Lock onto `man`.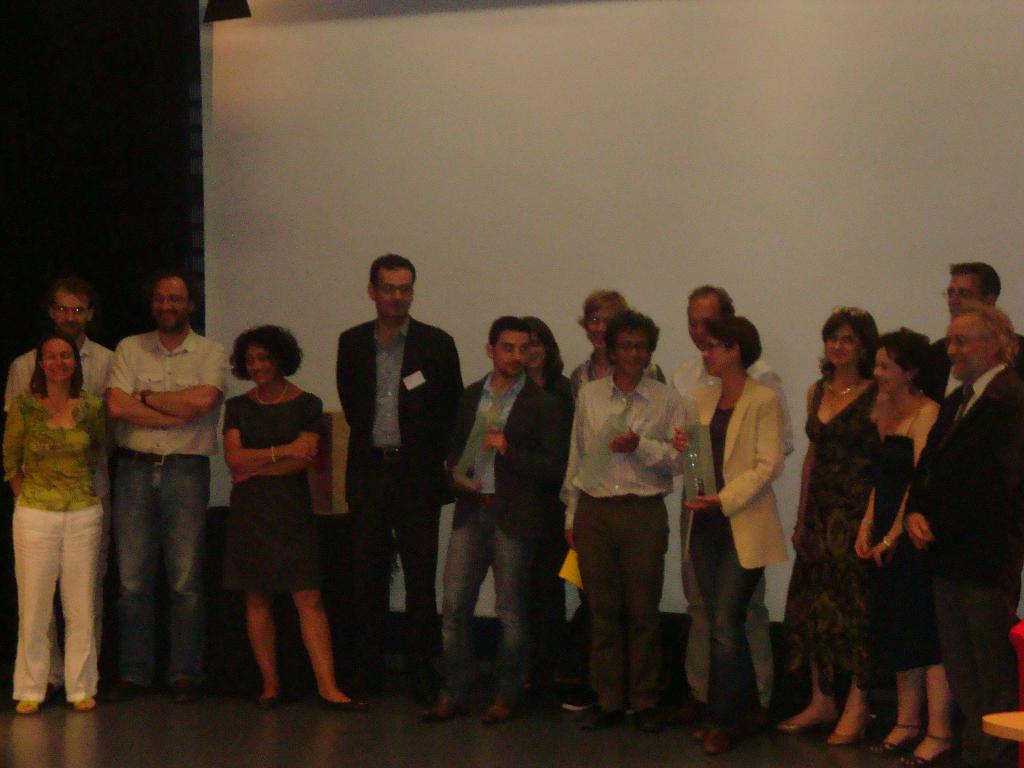
Locked: bbox(319, 257, 460, 680).
